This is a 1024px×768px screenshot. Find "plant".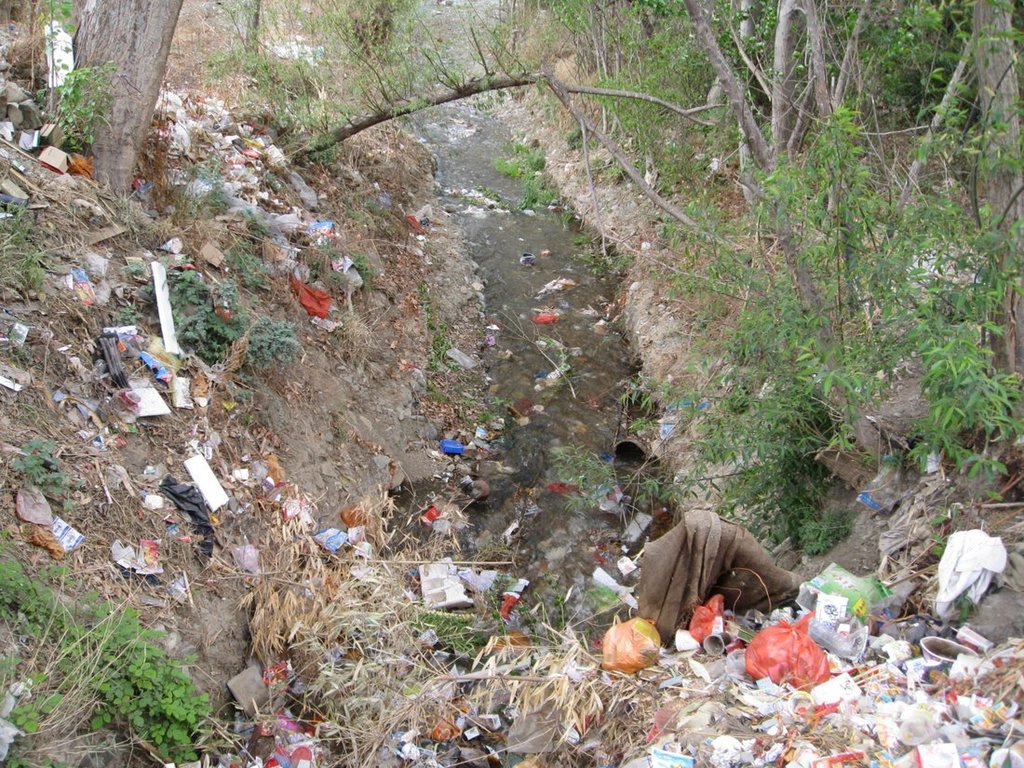
Bounding box: (left=340, top=299, right=372, bottom=351).
